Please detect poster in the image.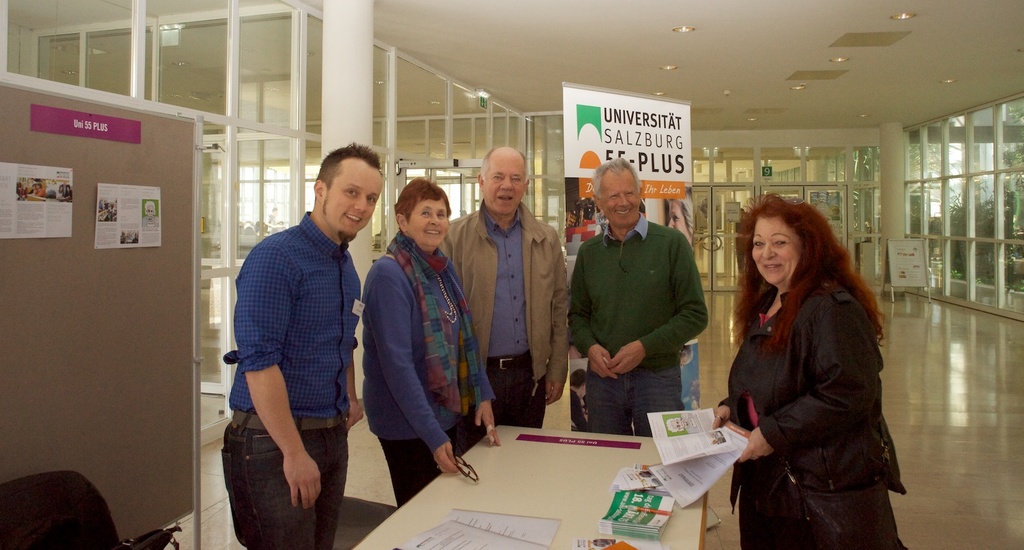
bbox=(558, 78, 705, 428).
